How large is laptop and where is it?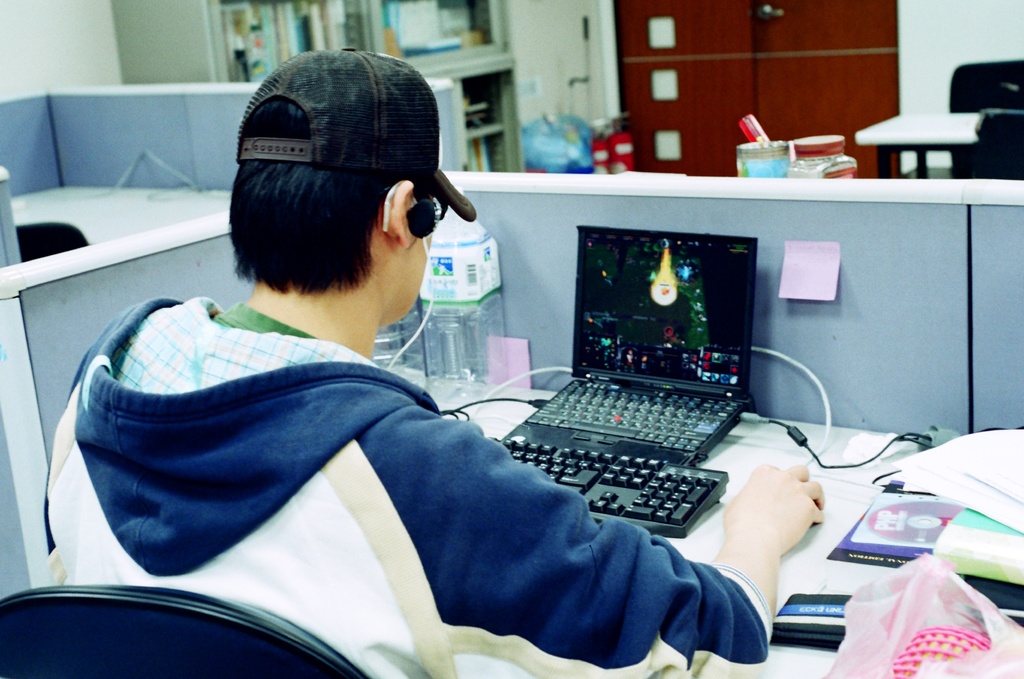
Bounding box: bbox=[493, 188, 814, 547].
